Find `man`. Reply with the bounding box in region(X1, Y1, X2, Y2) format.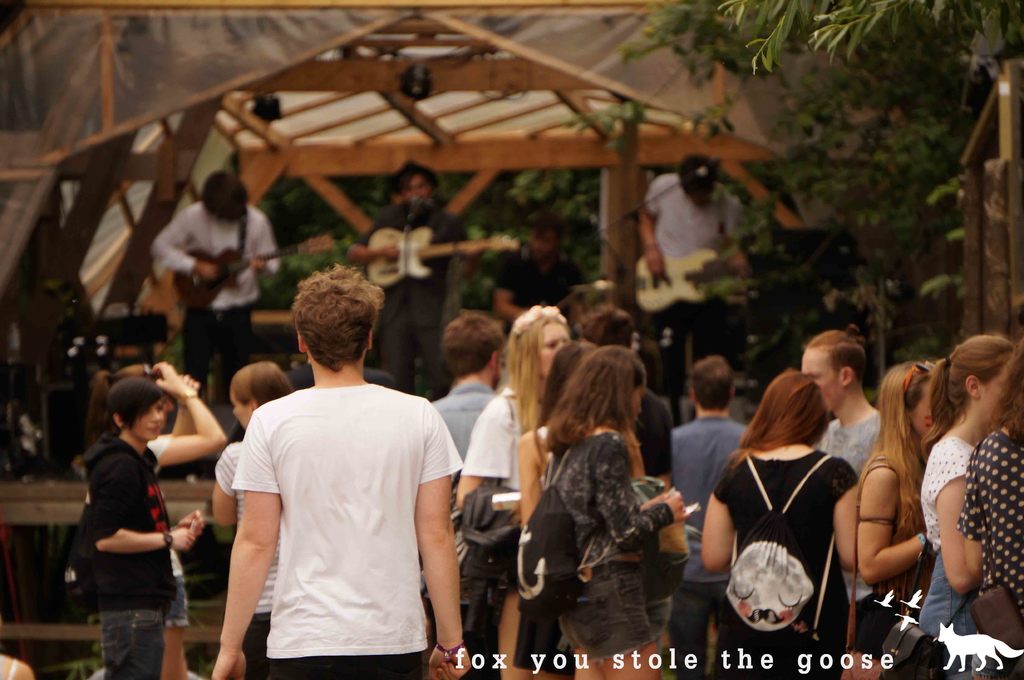
region(627, 157, 748, 402).
